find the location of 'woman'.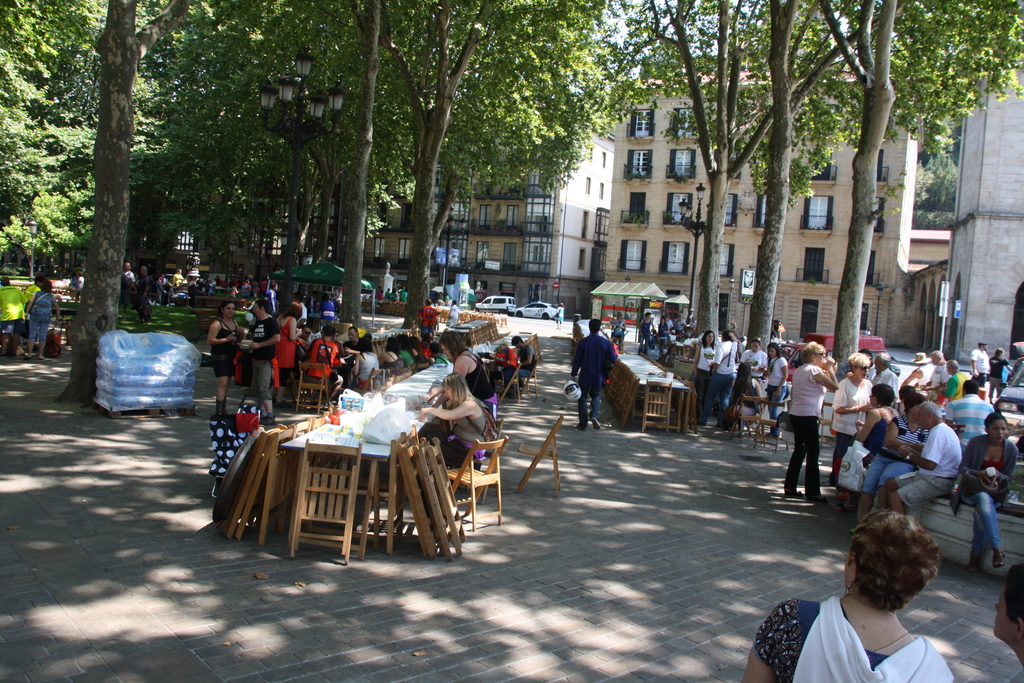
Location: locate(785, 338, 838, 495).
